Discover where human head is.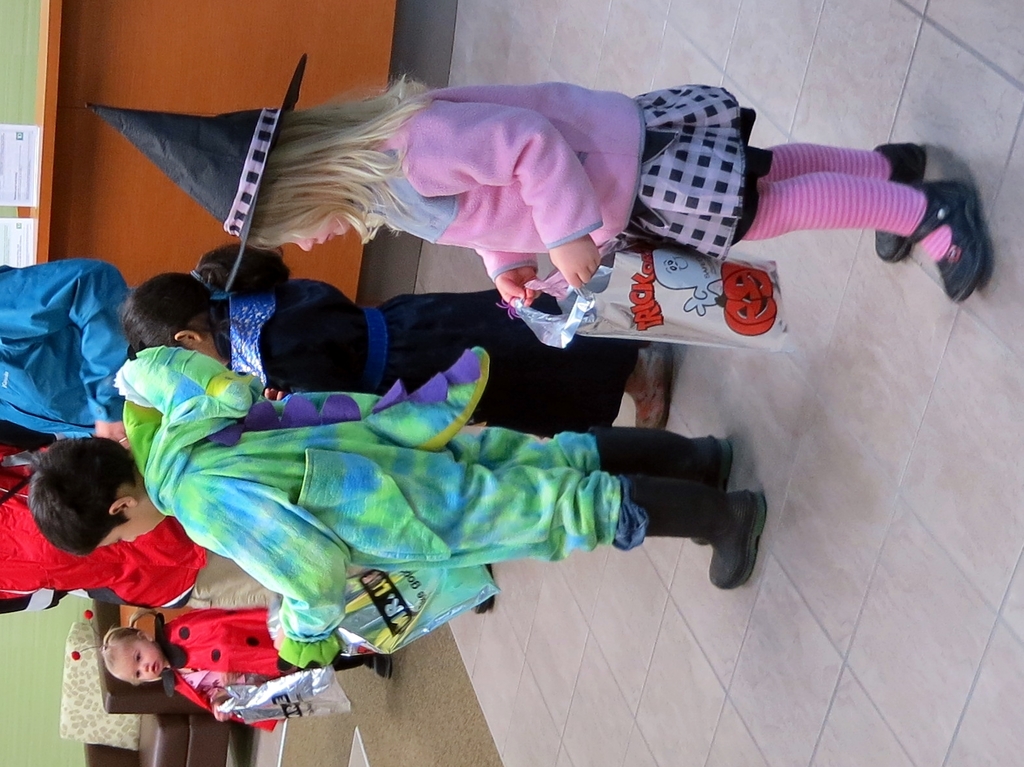
Discovered at bbox=(25, 445, 165, 567).
